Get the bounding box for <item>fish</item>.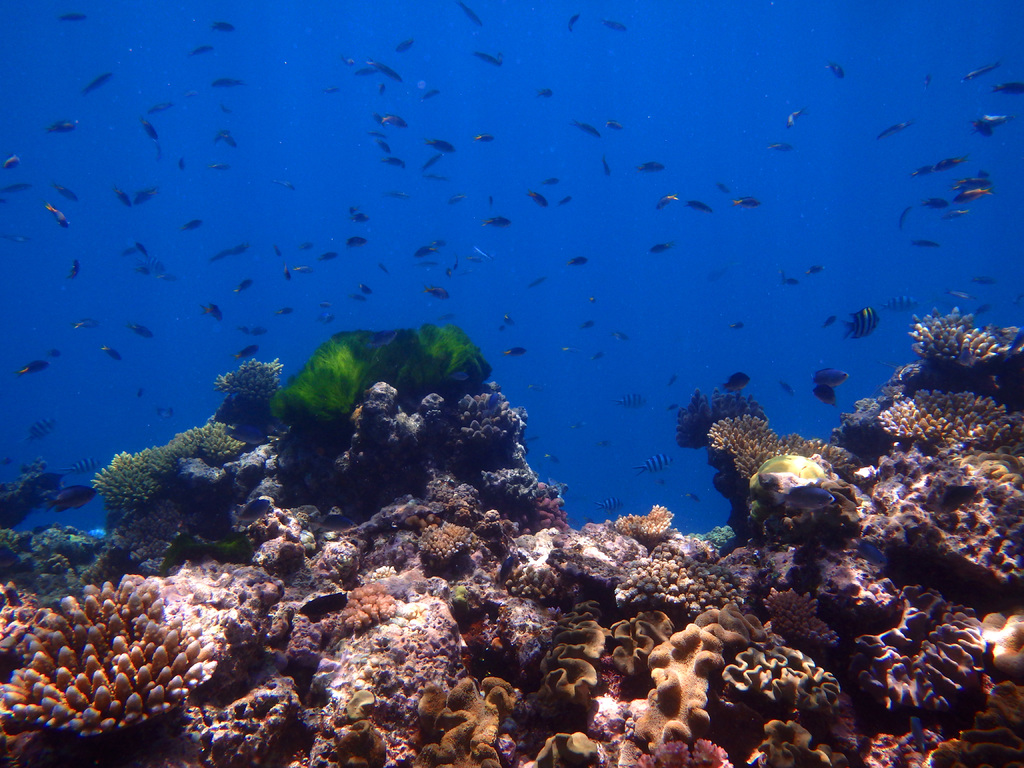
box(283, 262, 293, 283).
